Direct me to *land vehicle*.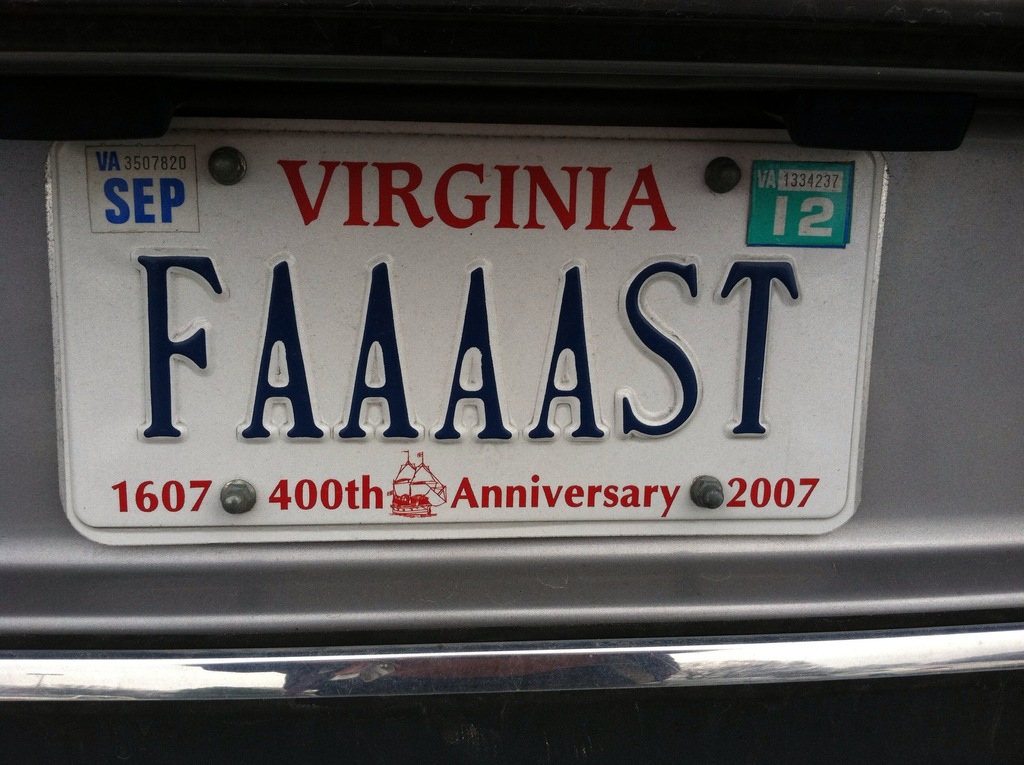
Direction: [0,0,1023,764].
